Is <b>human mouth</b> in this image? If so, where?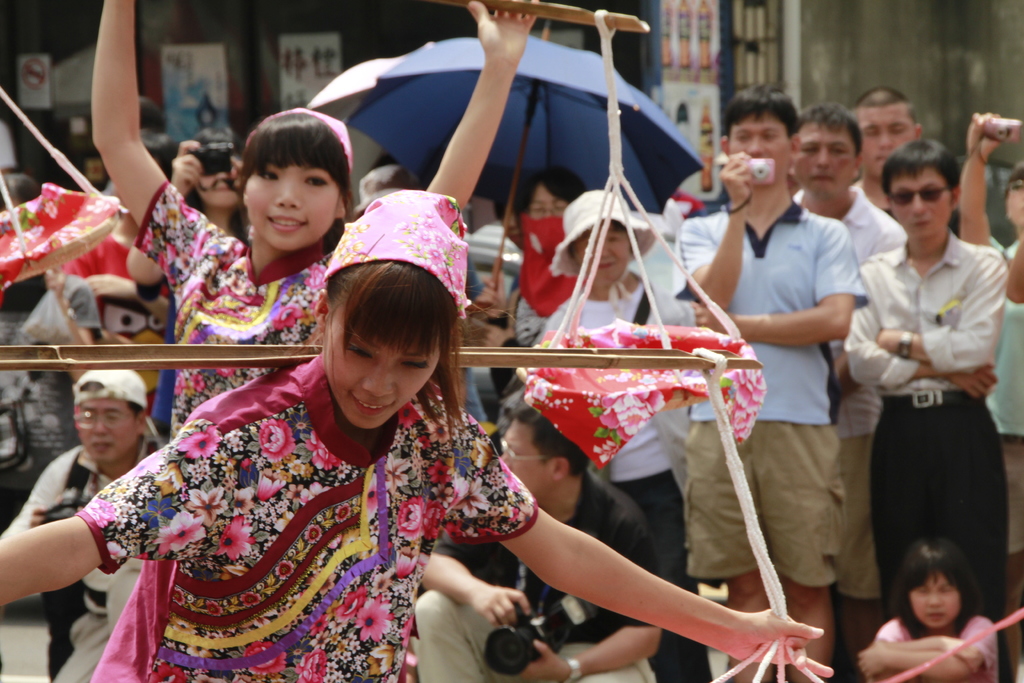
Yes, at locate(927, 611, 942, 621).
